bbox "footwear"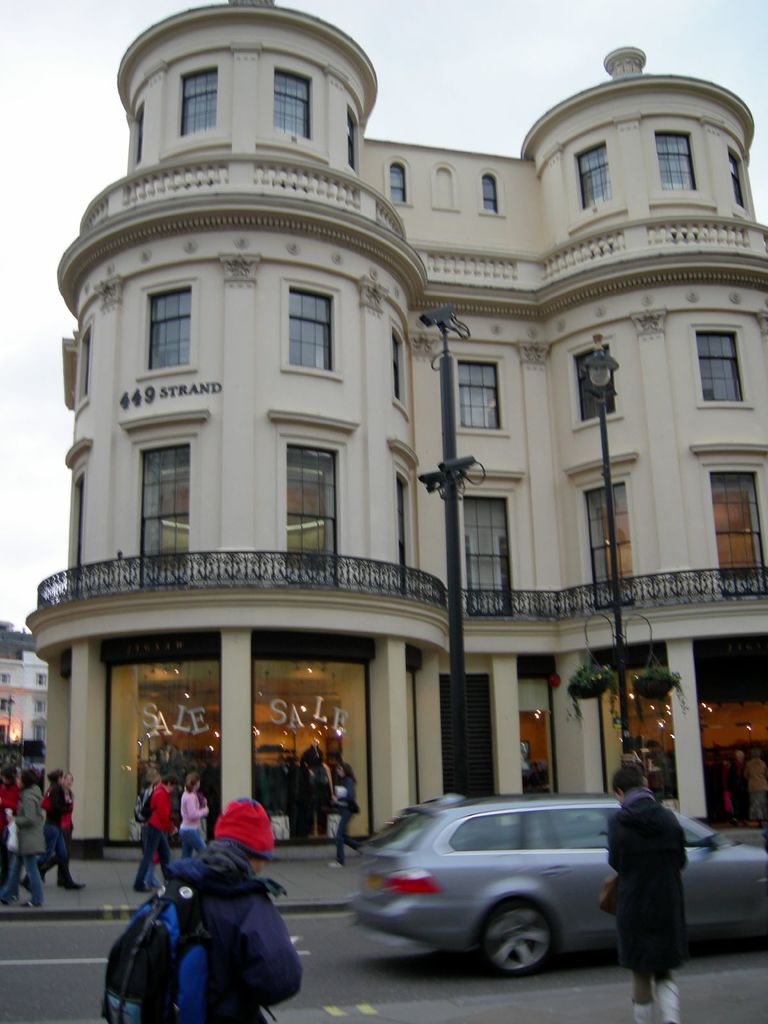
0:896:8:905
